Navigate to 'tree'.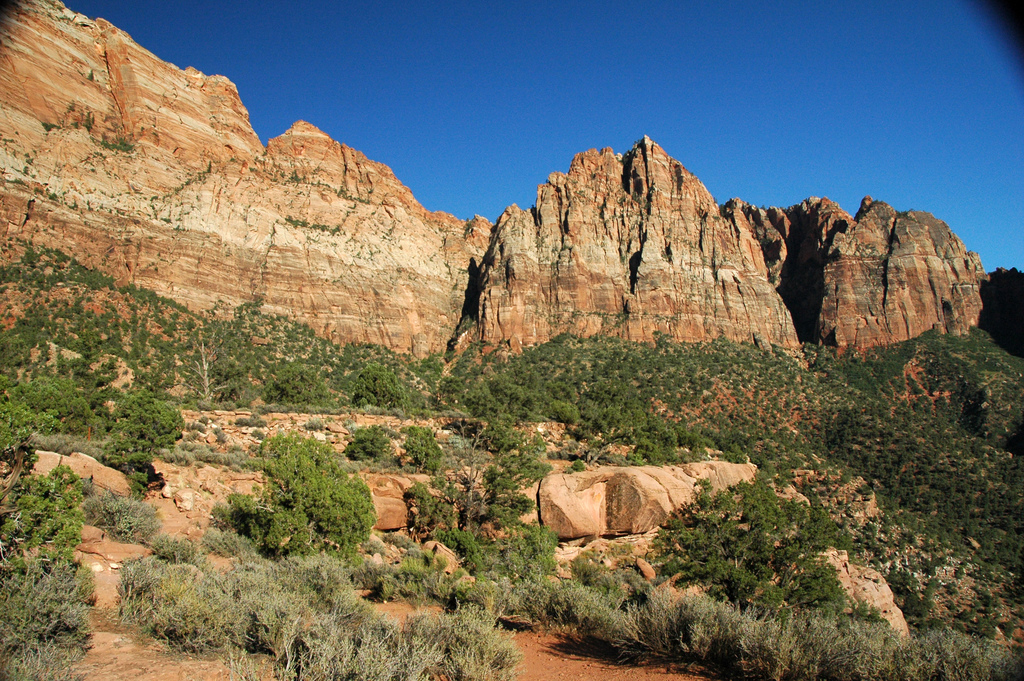
Navigation target: region(650, 450, 869, 666).
